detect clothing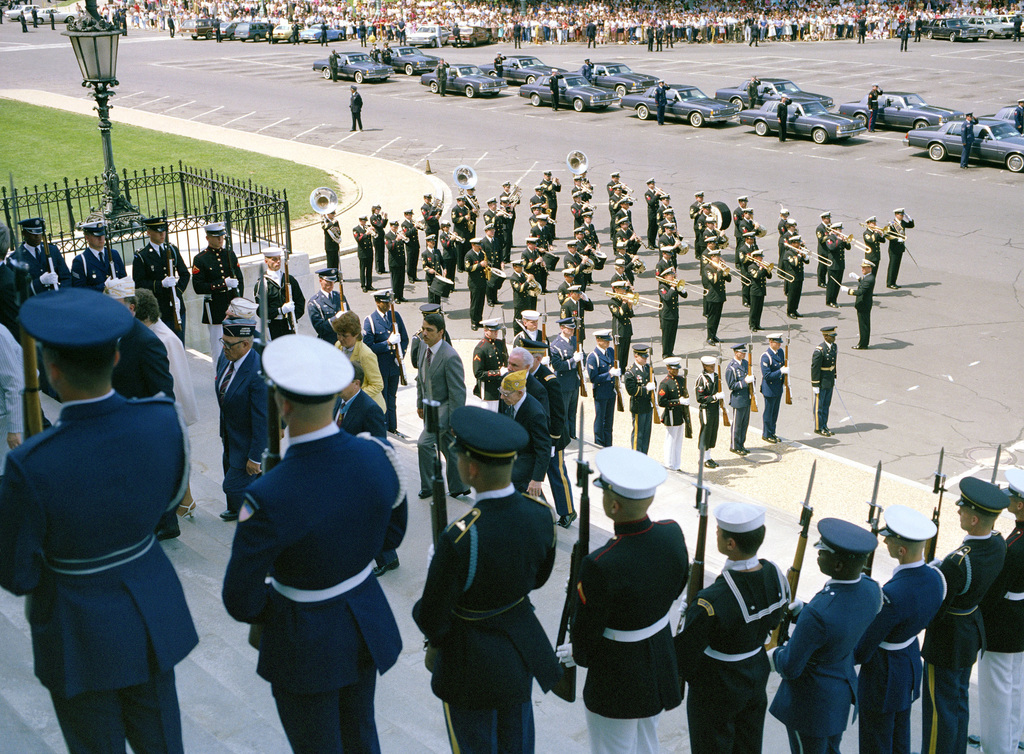
608, 299, 630, 355
